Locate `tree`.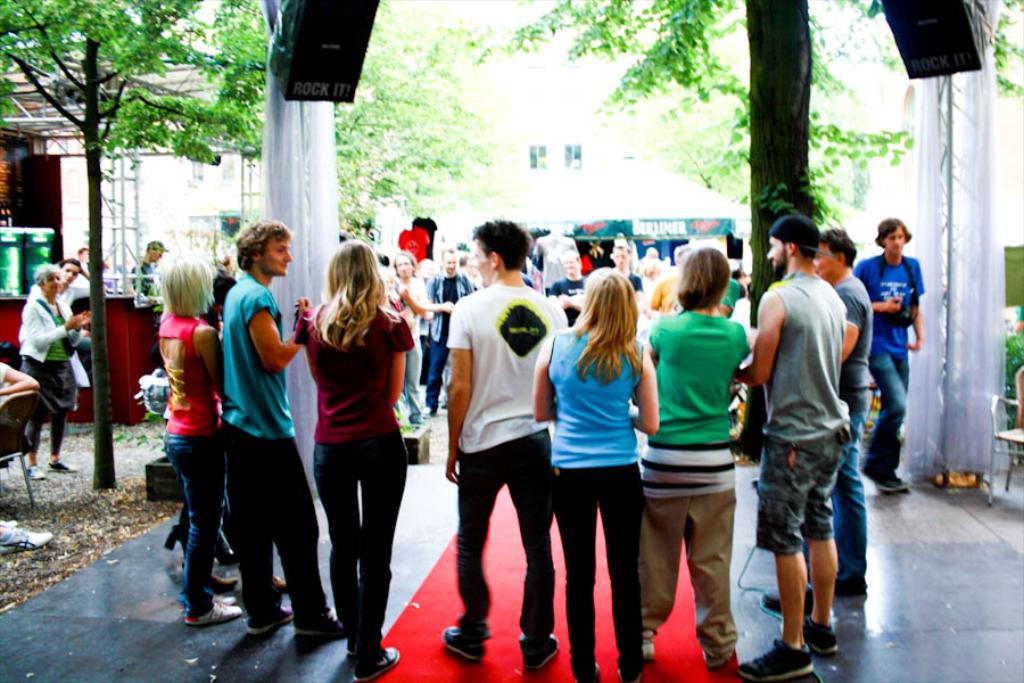
Bounding box: box=[0, 1, 274, 488].
